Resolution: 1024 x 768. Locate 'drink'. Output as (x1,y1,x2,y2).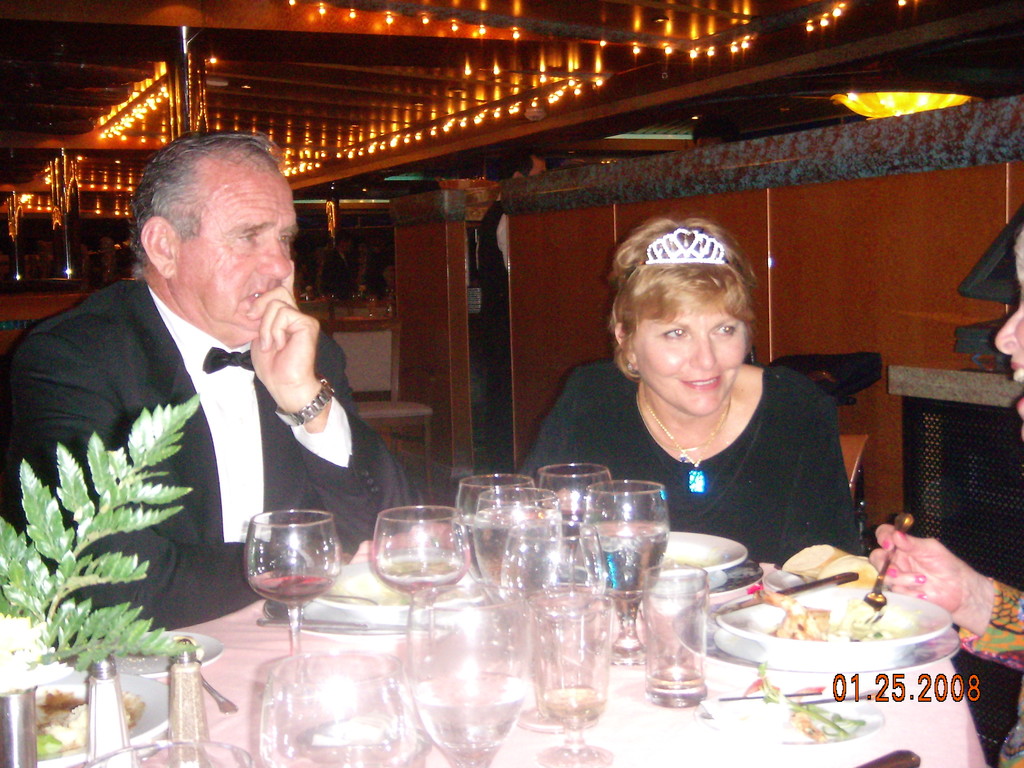
(540,684,604,729).
